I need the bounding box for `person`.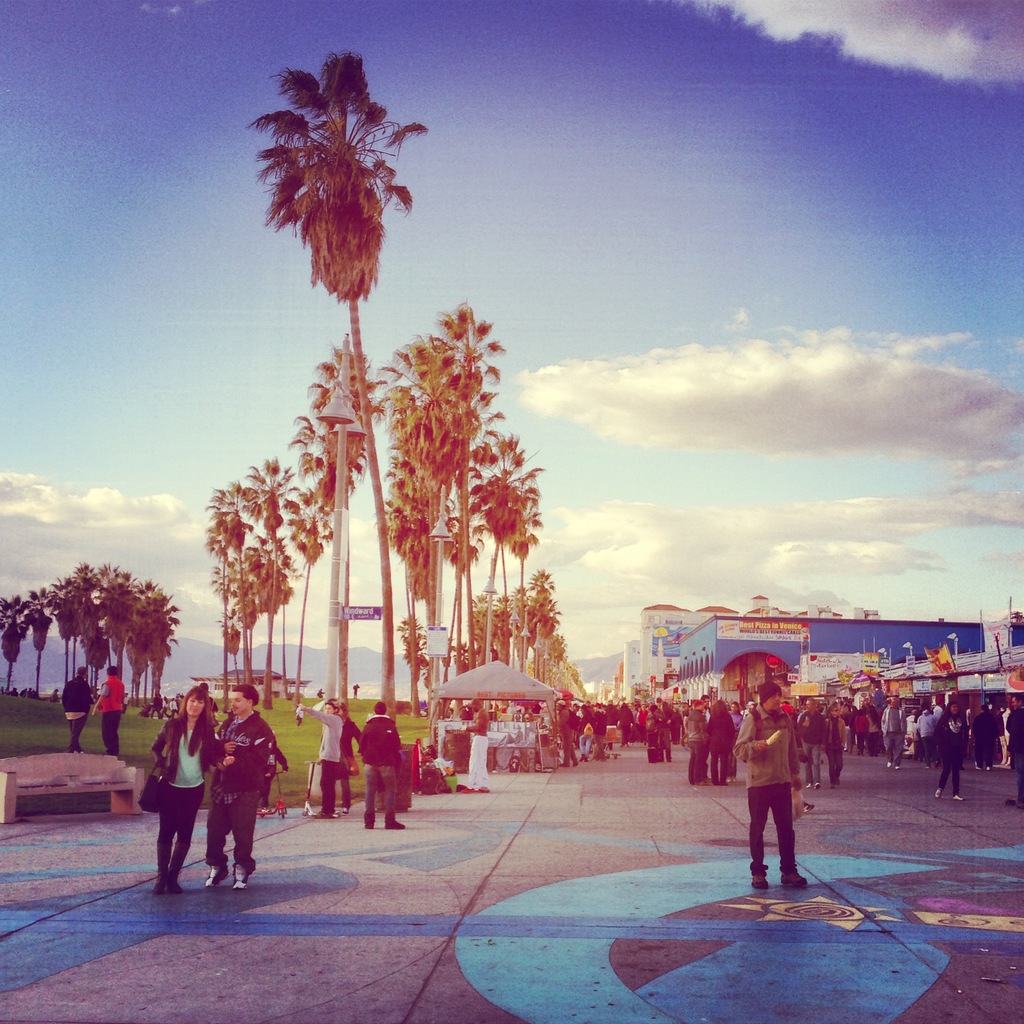
Here it is: region(214, 684, 281, 893).
